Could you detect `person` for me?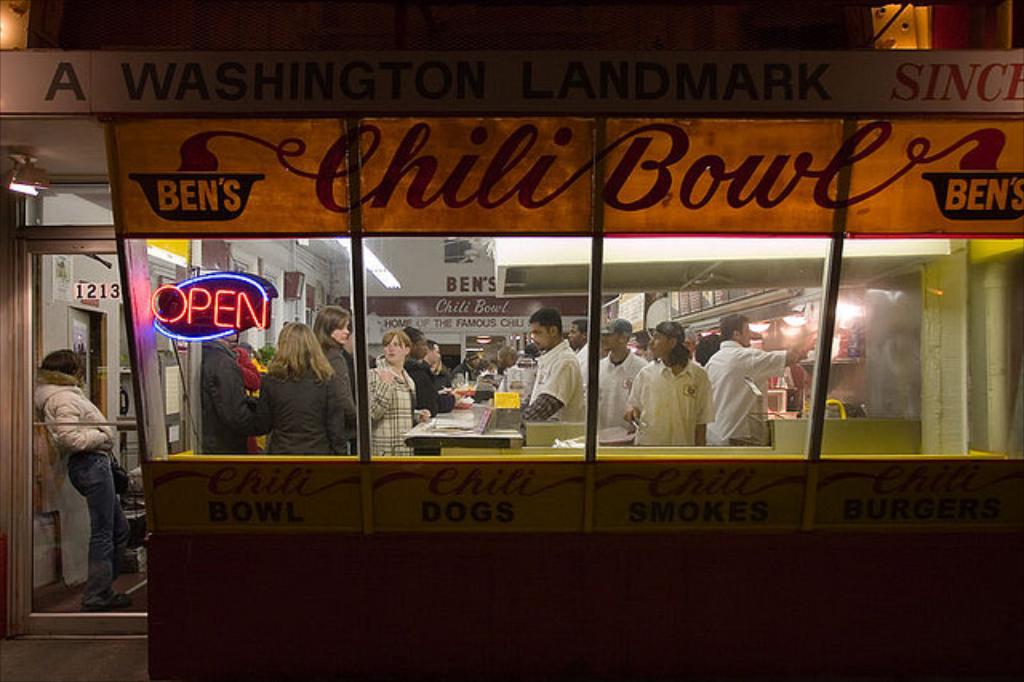
Detection result: [624, 319, 707, 443].
